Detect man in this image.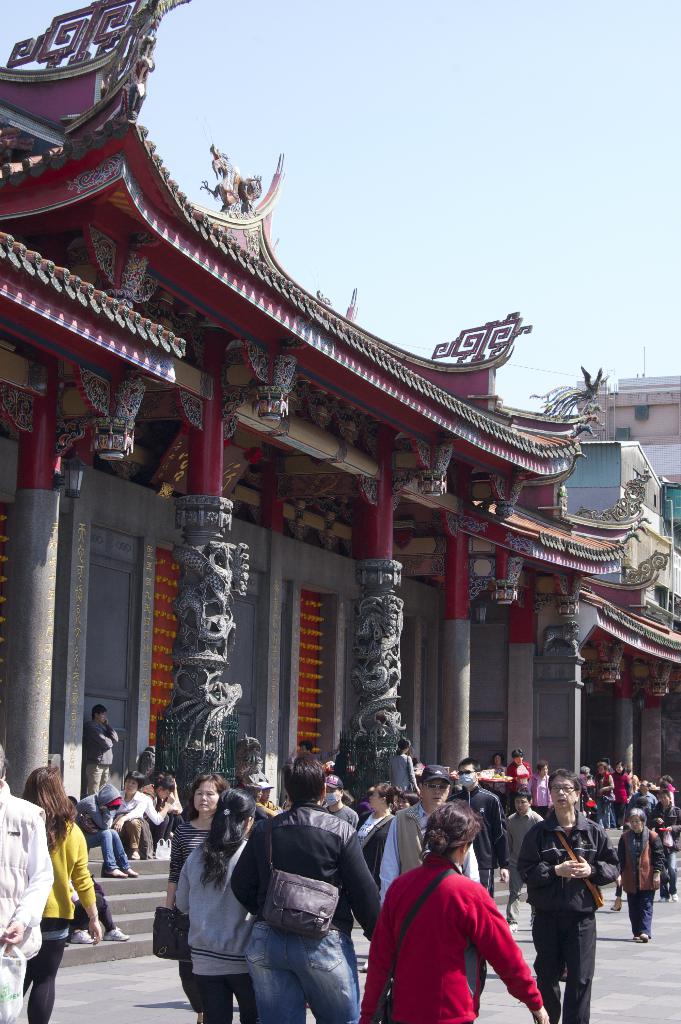
Detection: rect(247, 776, 285, 809).
